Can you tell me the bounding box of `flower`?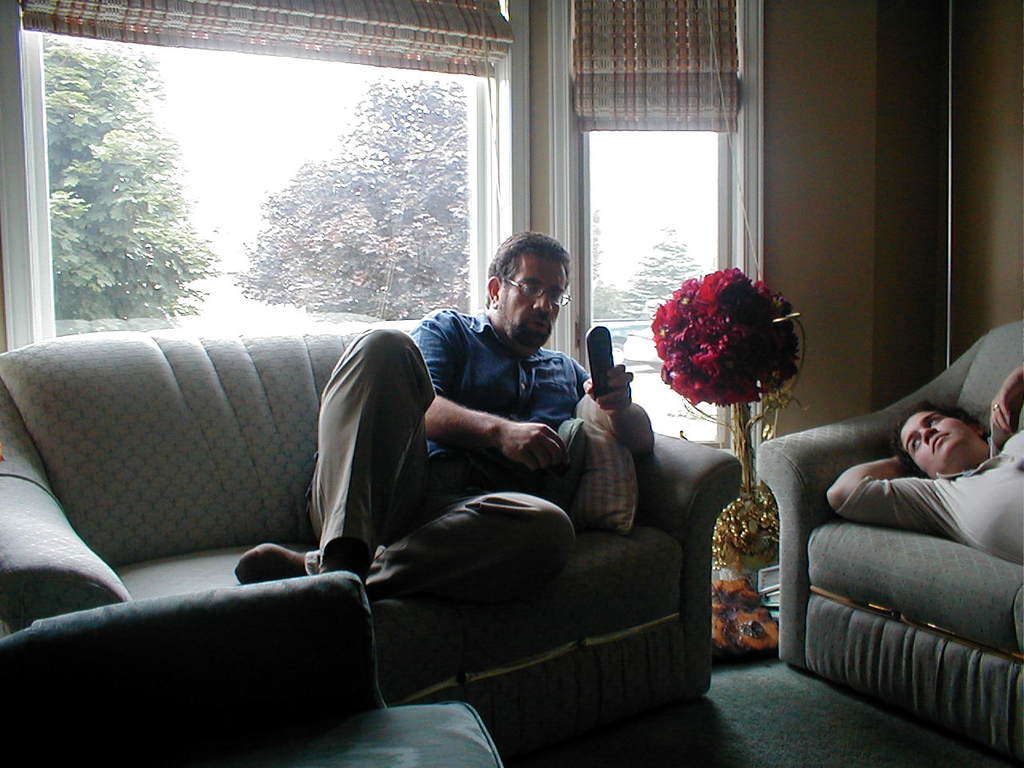
[x1=670, y1=373, x2=698, y2=397].
